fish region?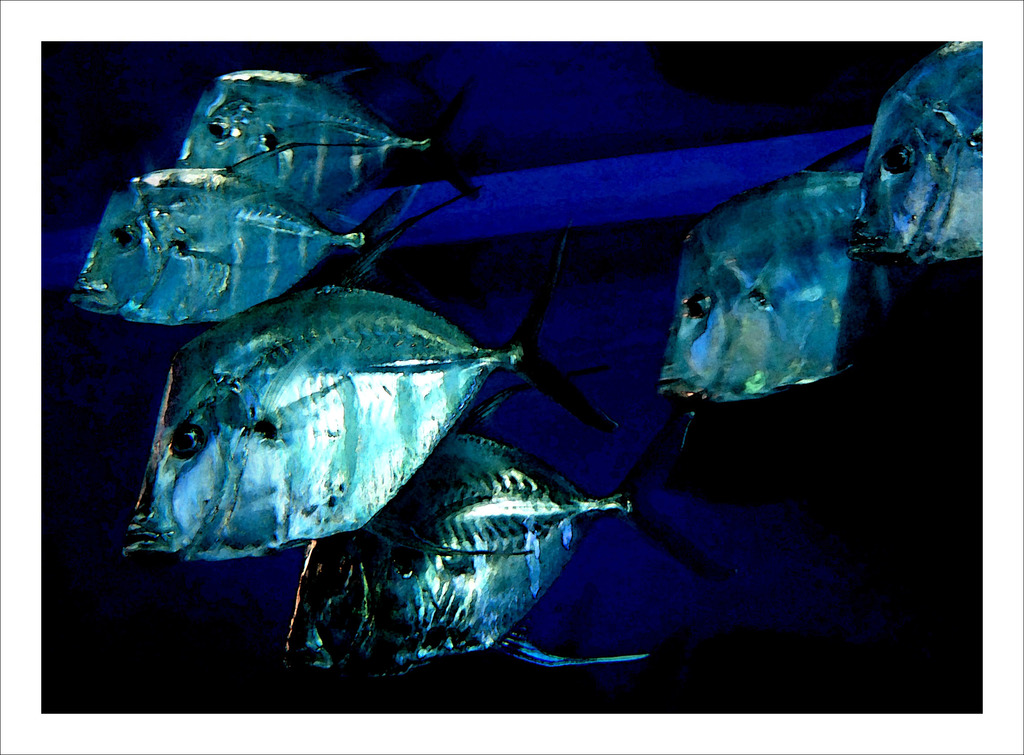
rect(653, 124, 973, 450)
